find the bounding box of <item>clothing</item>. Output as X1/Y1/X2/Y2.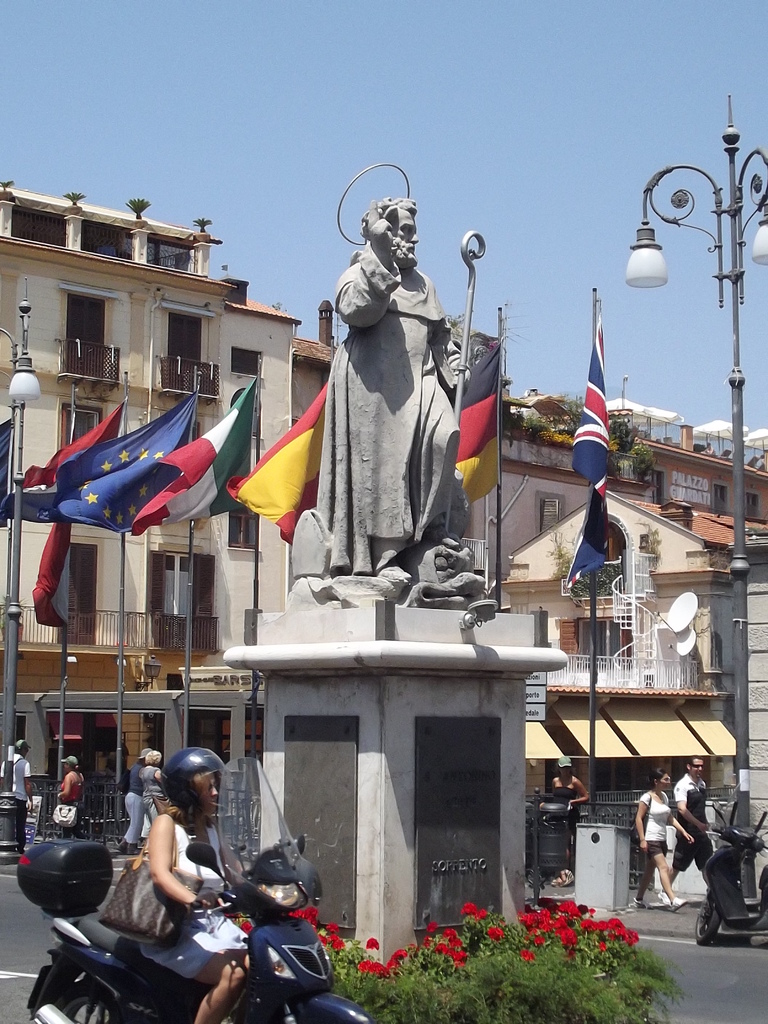
552/785/575/837.
